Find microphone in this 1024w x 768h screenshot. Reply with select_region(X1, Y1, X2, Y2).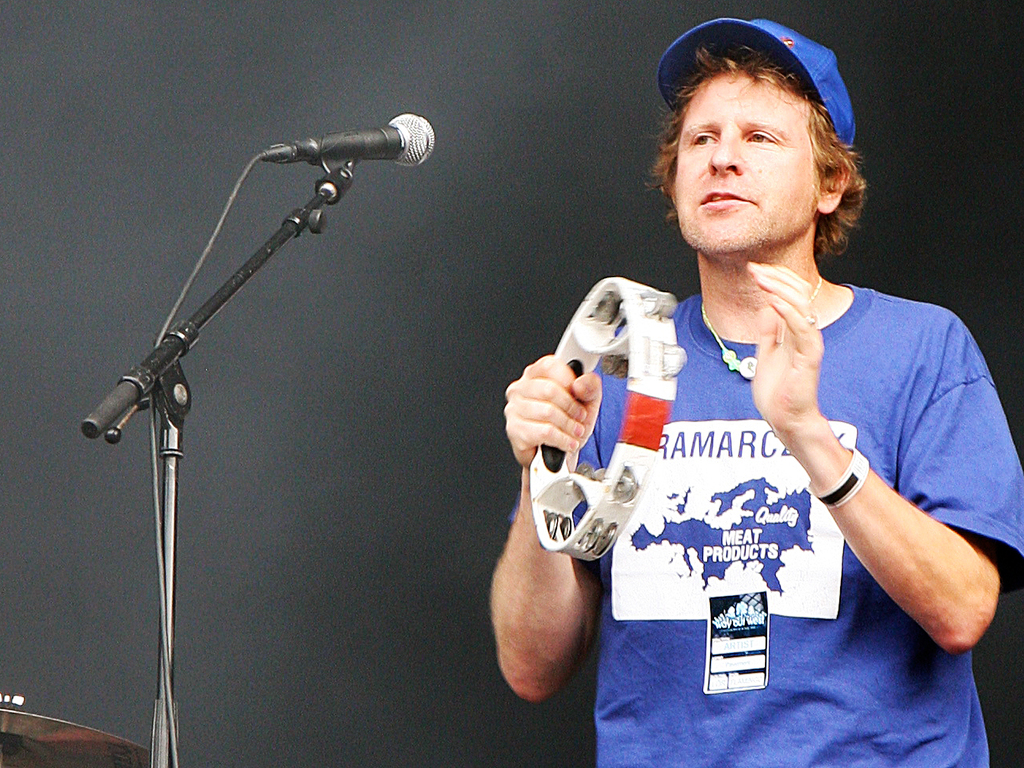
select_region(235, 109, 455, 202).
